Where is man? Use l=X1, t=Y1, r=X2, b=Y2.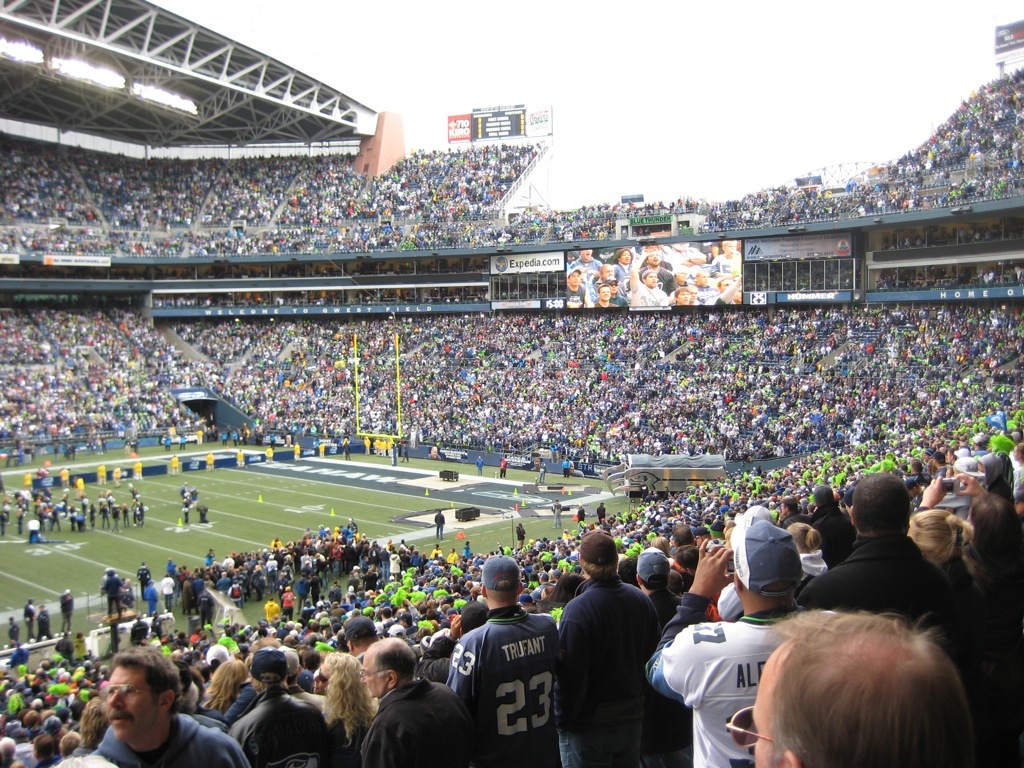
l=595, t=500, r=606, b=523.
